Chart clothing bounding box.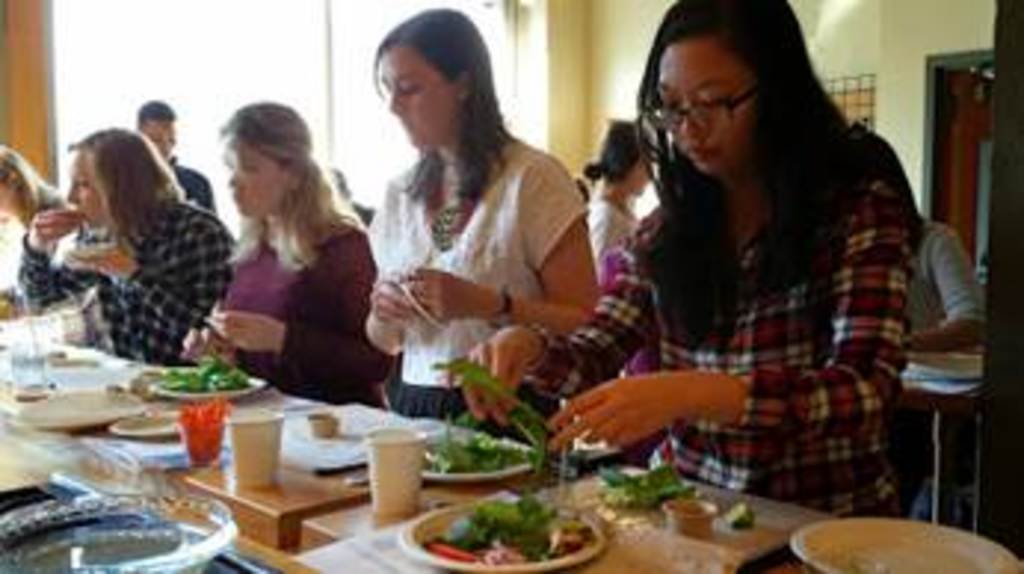
Charted: bbox=(169, 151, 213, 219).
